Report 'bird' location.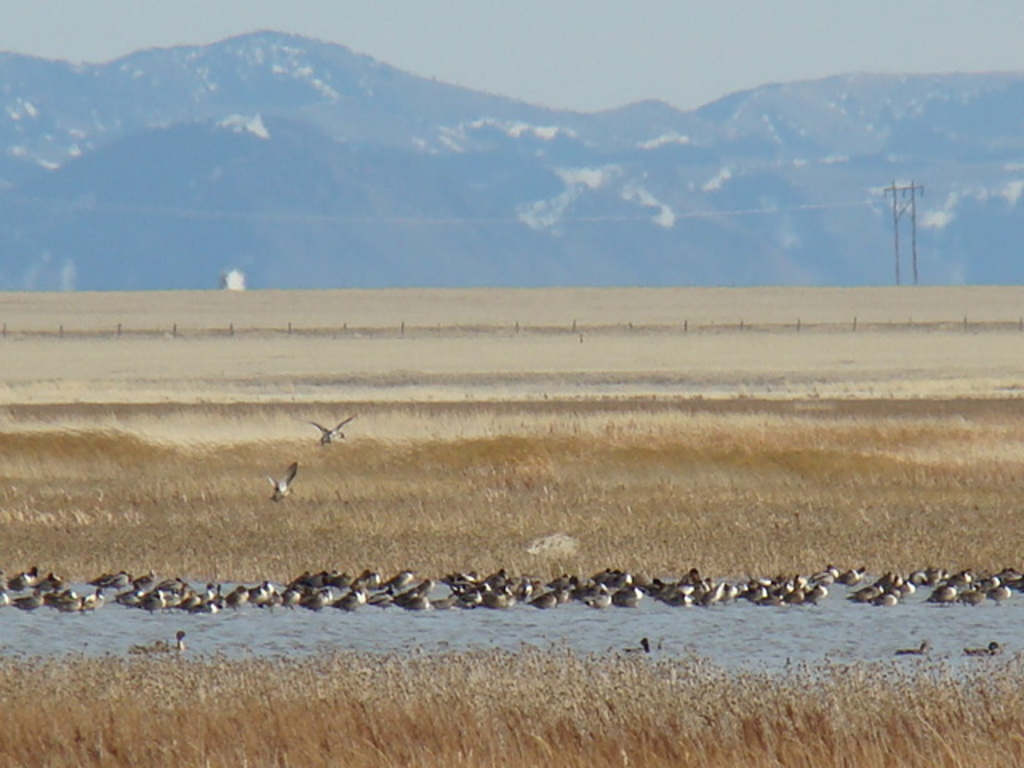
Report: locate(174, 632, 206, 653).
